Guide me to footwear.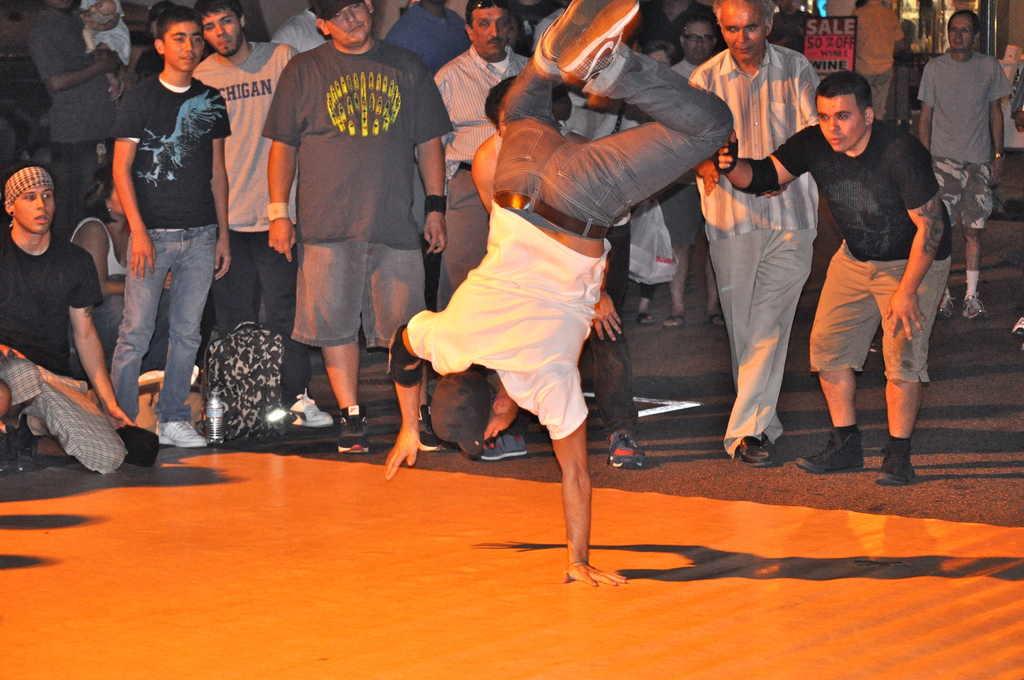
Guidance: rect(157, 418, 206, 446).
